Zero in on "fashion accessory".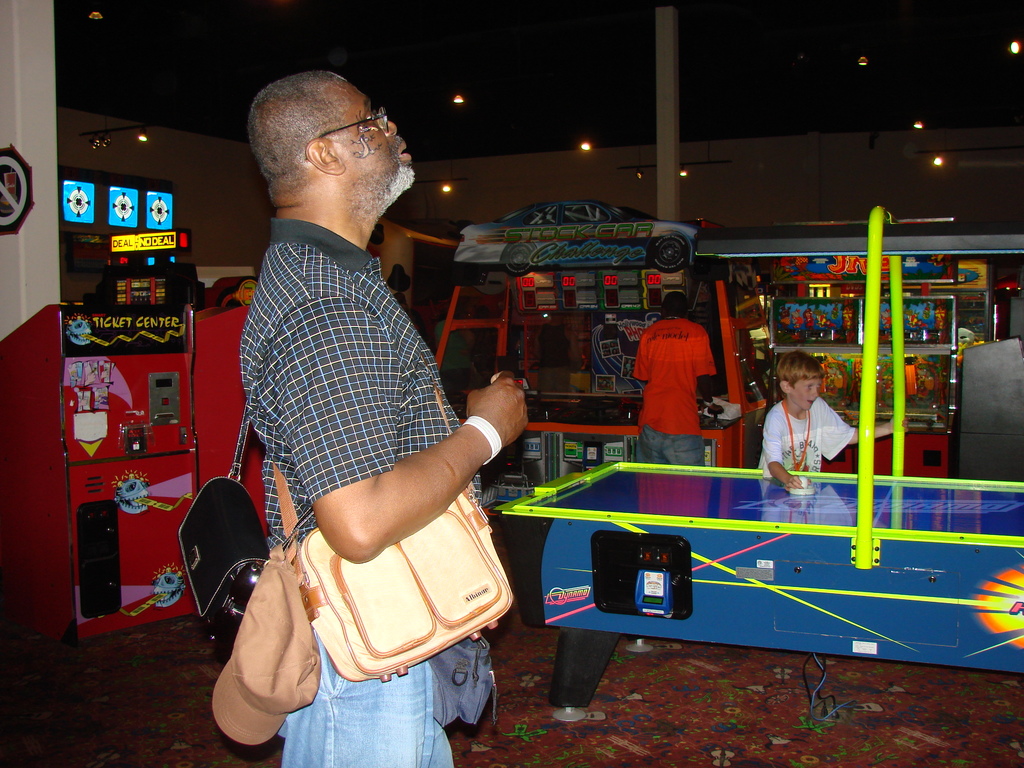
Zeroed in: detection(319, 93, 391, 138).
